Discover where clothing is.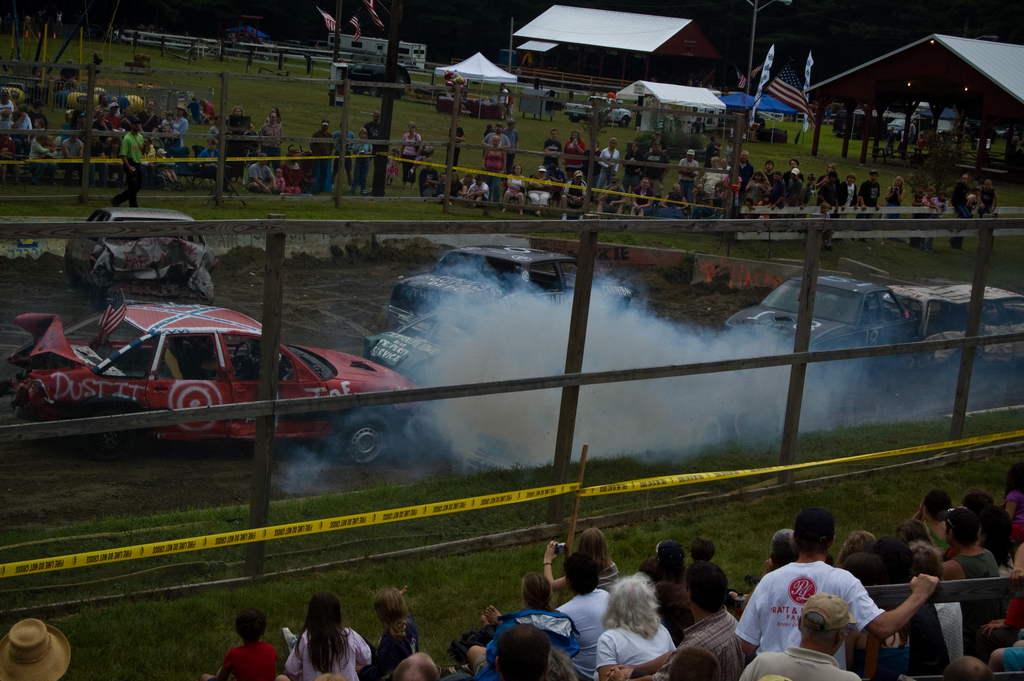
Discovered at rect(662, 610, 739, 680).
